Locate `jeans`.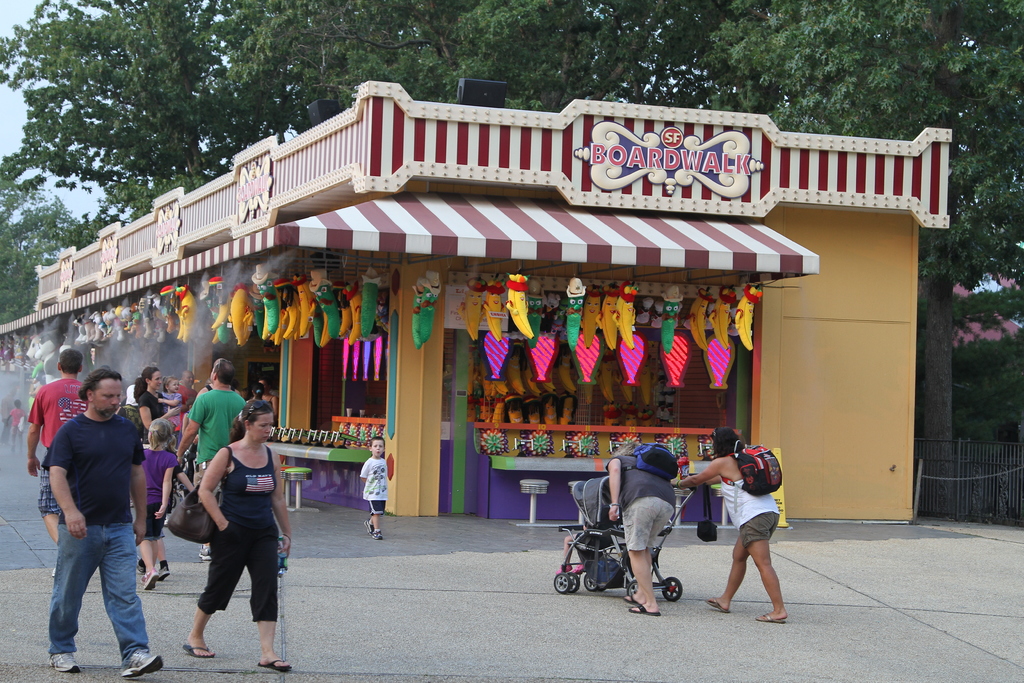
Bounding box: l=192, t=523, r=279, b=630.
